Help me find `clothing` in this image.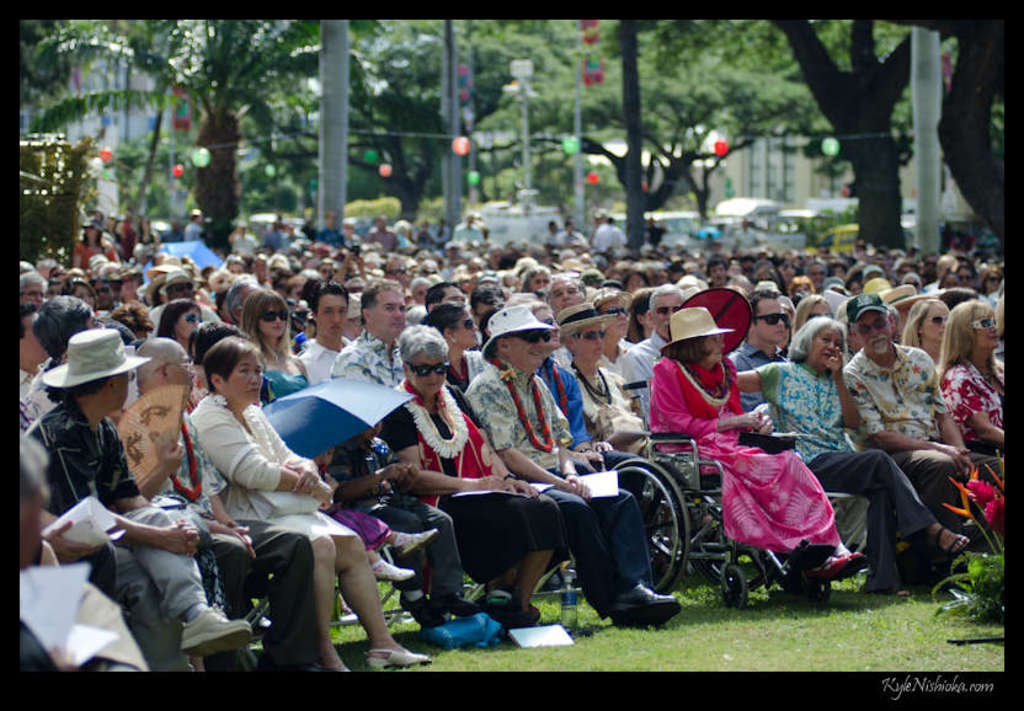
Found it: locate(465, 354, 670, 610).
